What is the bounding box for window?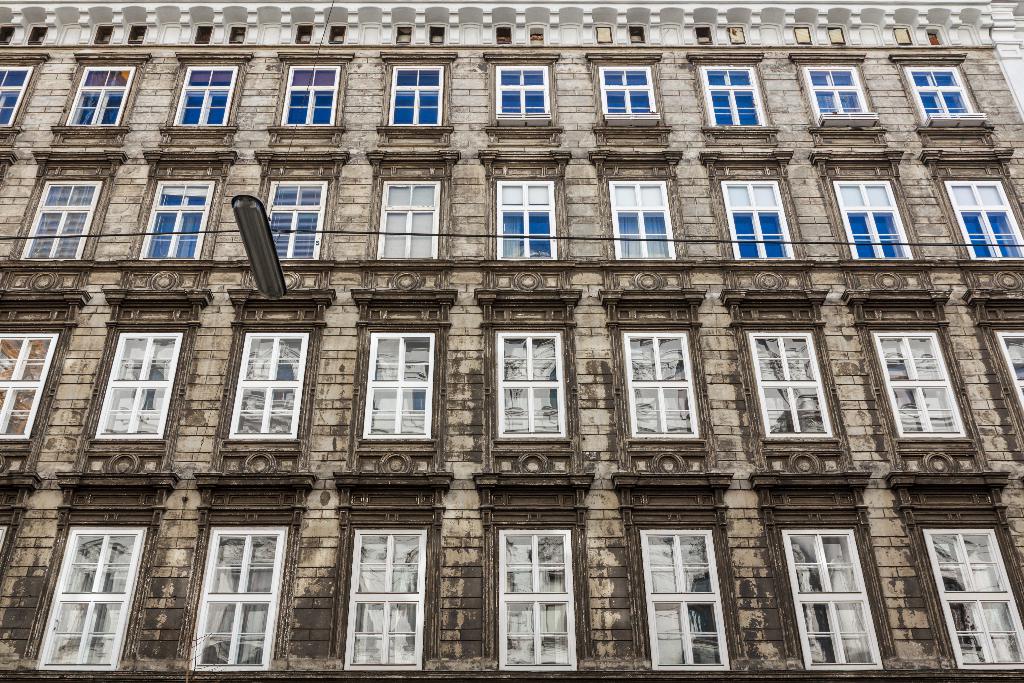
[42,525,147,670].
